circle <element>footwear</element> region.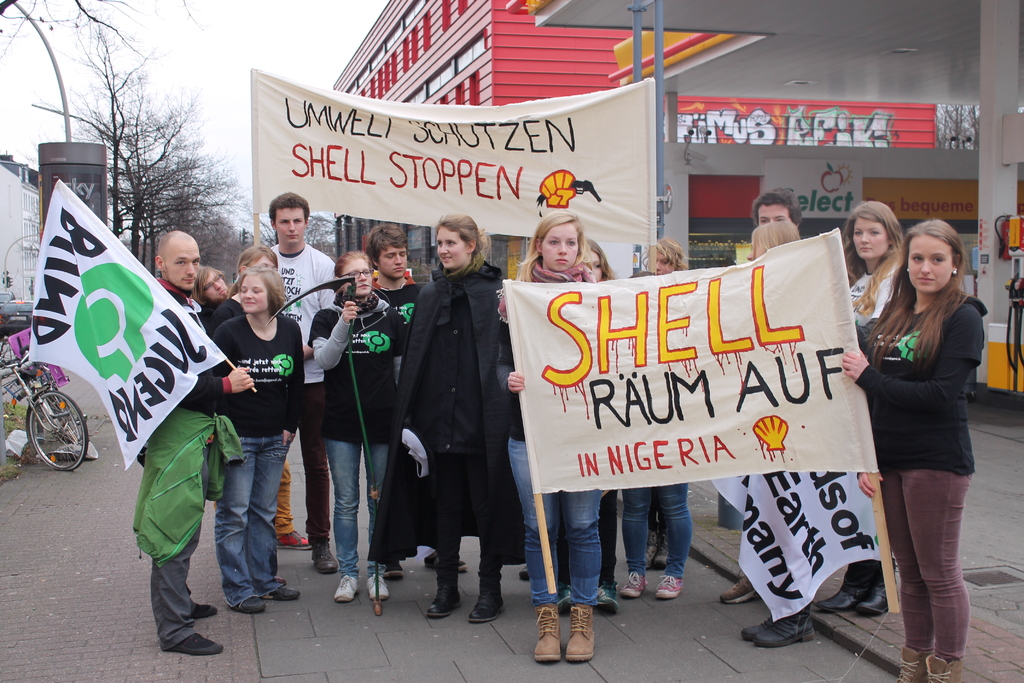
Region: [left=169, top=631, right=225, bottom=656].
